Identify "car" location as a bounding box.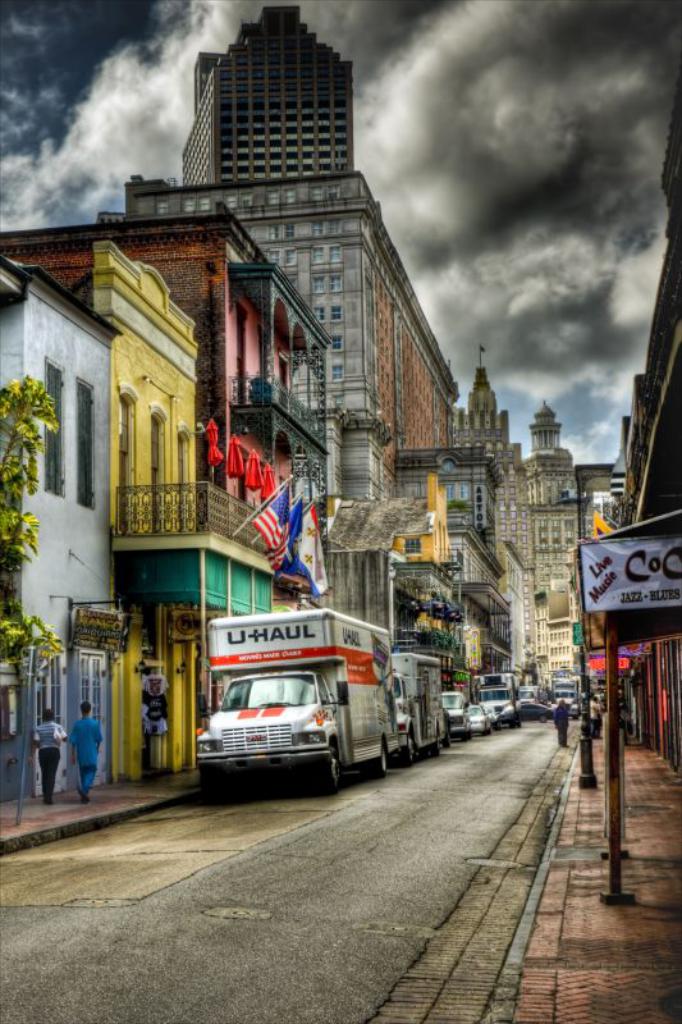
467,704,490,737.
